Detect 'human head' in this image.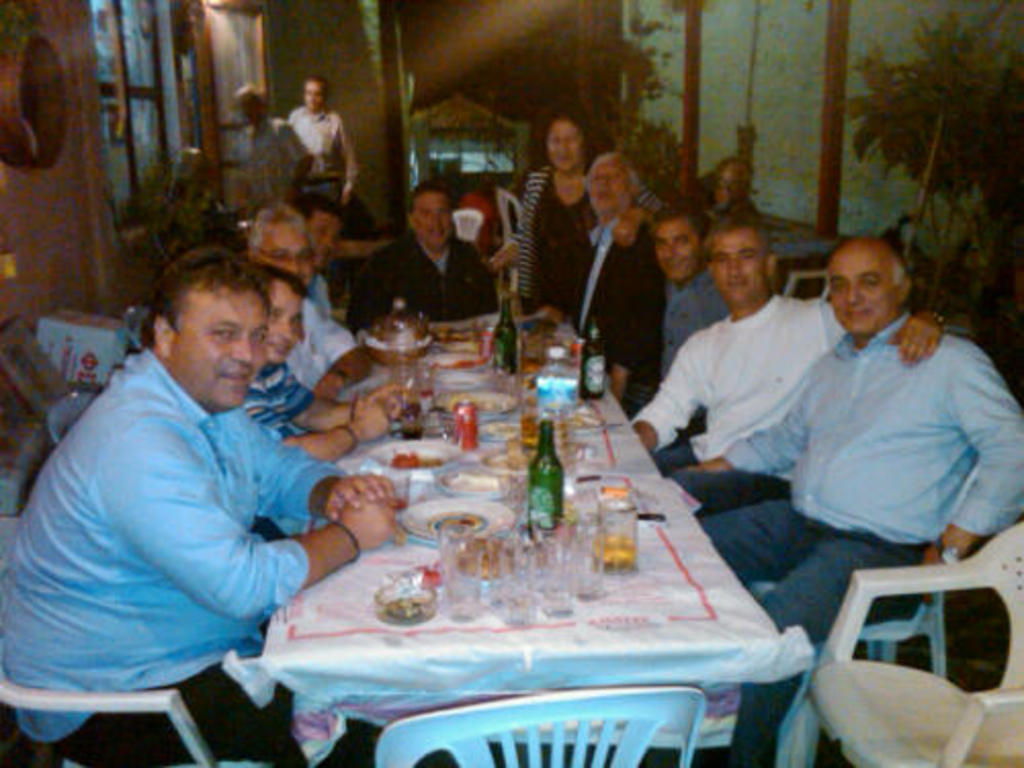
Detection: pyautogui.locateOnScreen(412, 172, 469, 238).
